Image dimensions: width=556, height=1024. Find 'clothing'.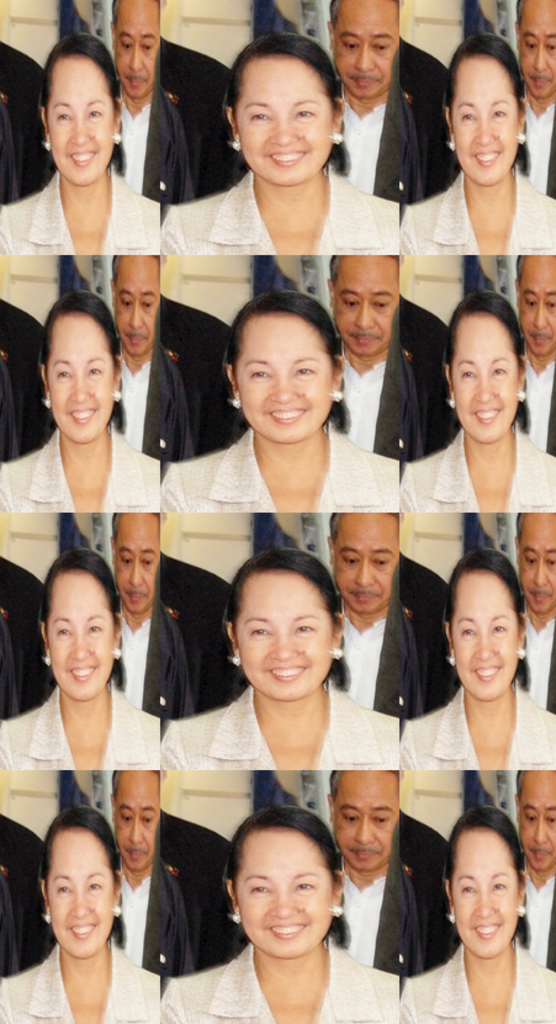
[left=319, top=594, right=422, bottom=709].
